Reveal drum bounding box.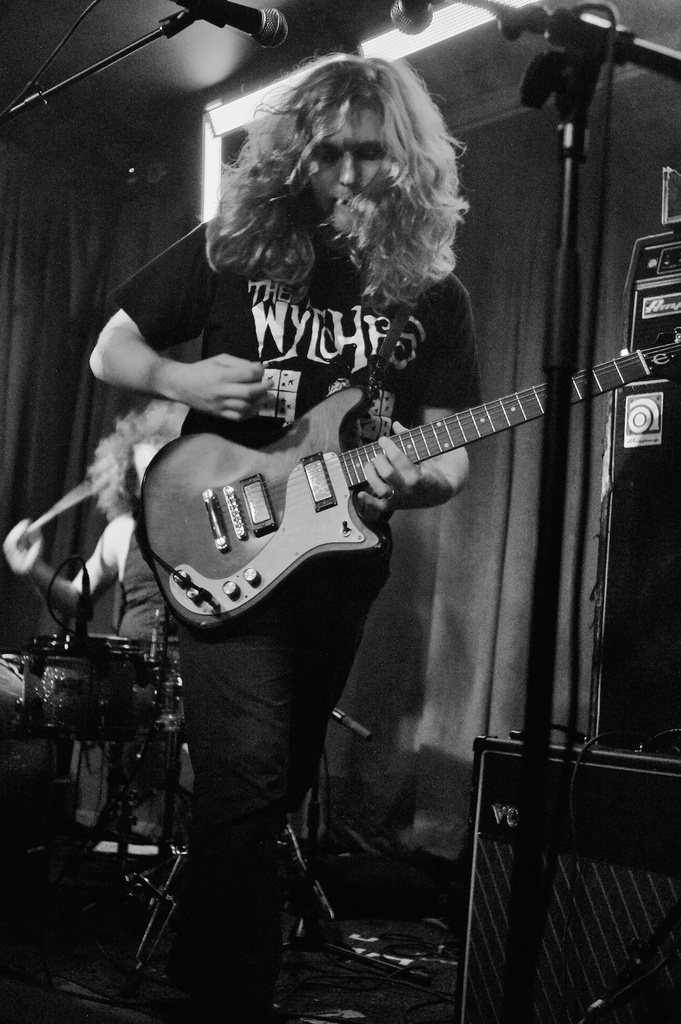
Revealed: select_region(0, 625, 173, 739).
